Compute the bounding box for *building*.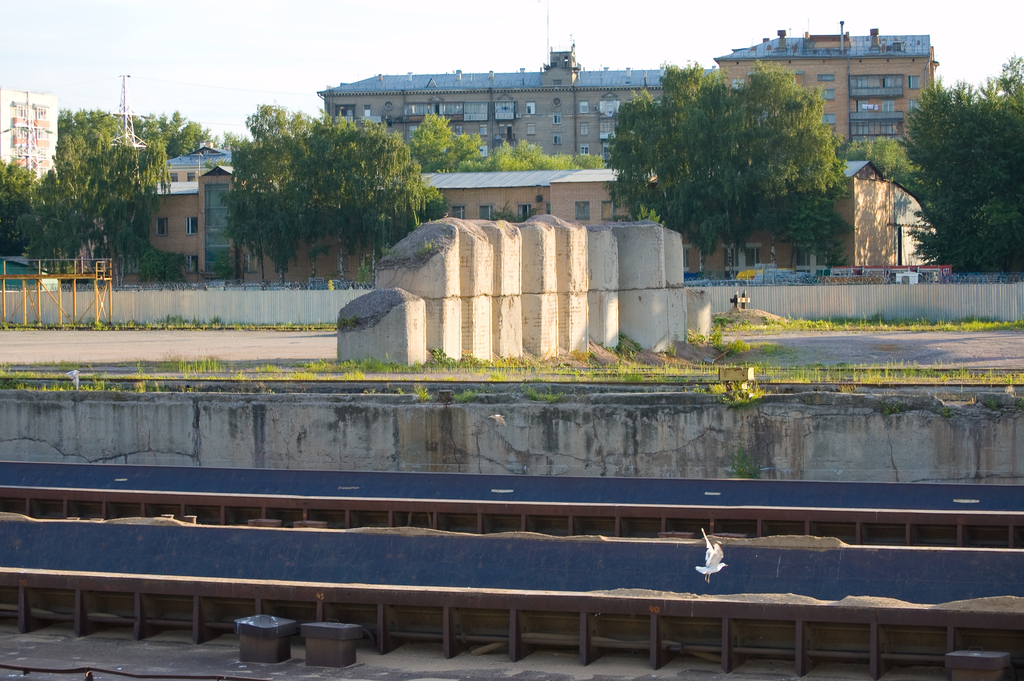
detection(326, 51, 667, 161).
